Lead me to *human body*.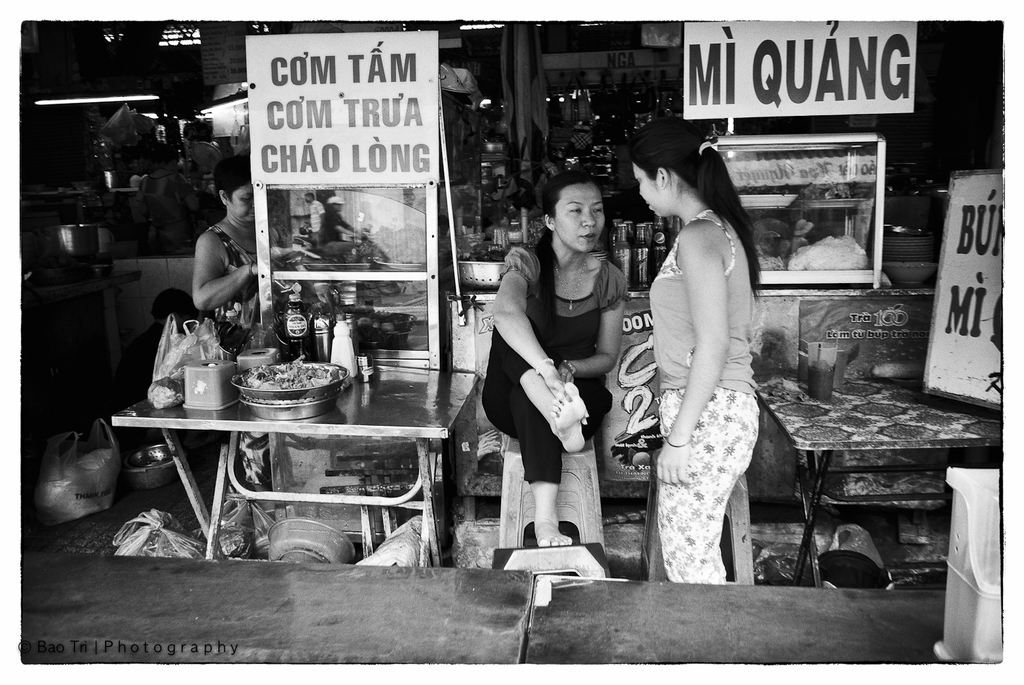
Lead to <bbox>302, 197, 322, 251</bbox>.
